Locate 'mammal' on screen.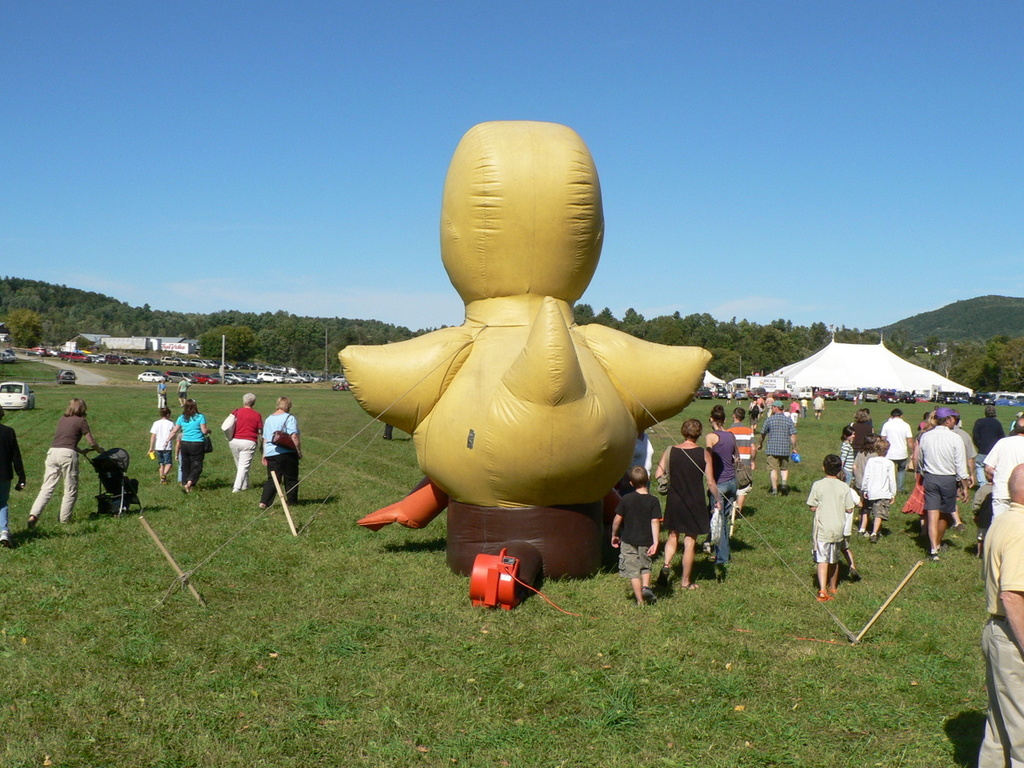
On screen at box(840, 466, 862, 580).
